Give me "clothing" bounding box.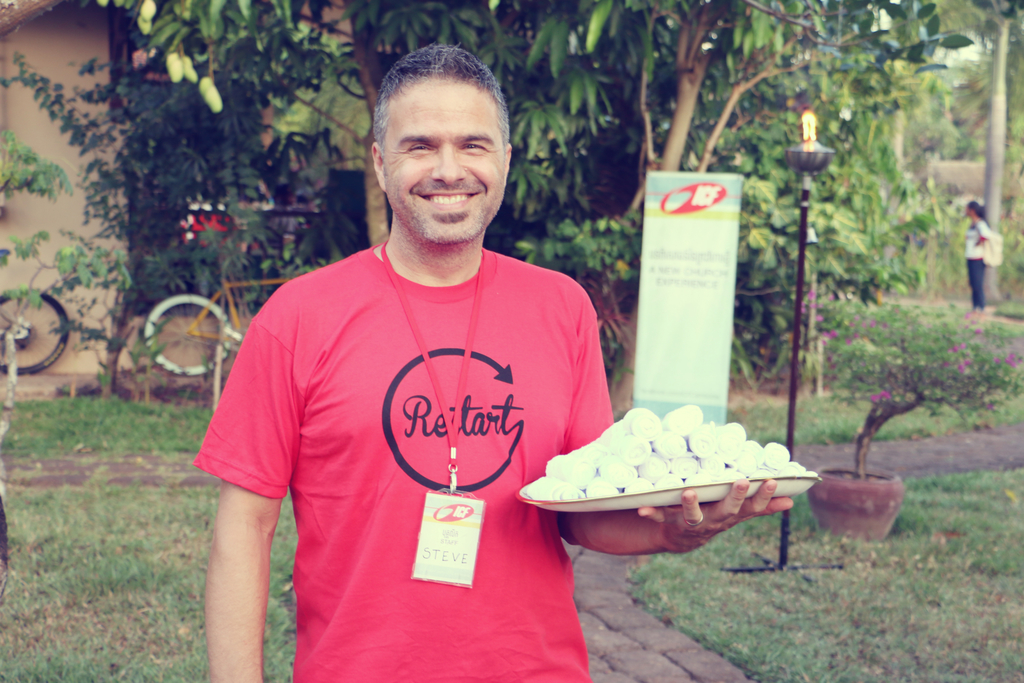
[954,211,992,309].
